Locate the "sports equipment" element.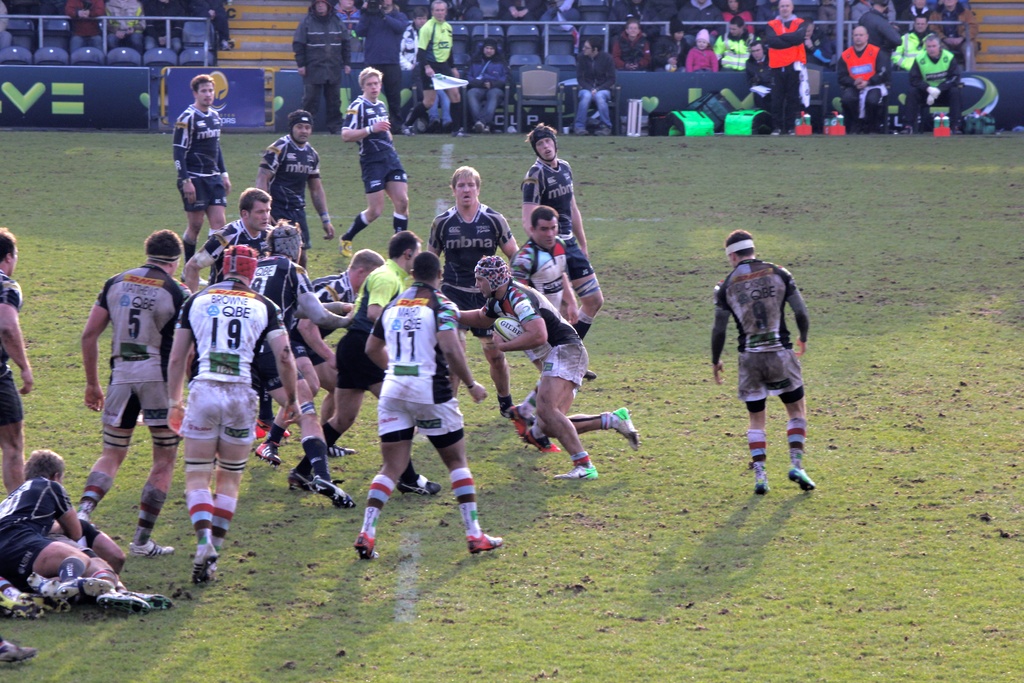
Element bbox: 301 472 354 509.
